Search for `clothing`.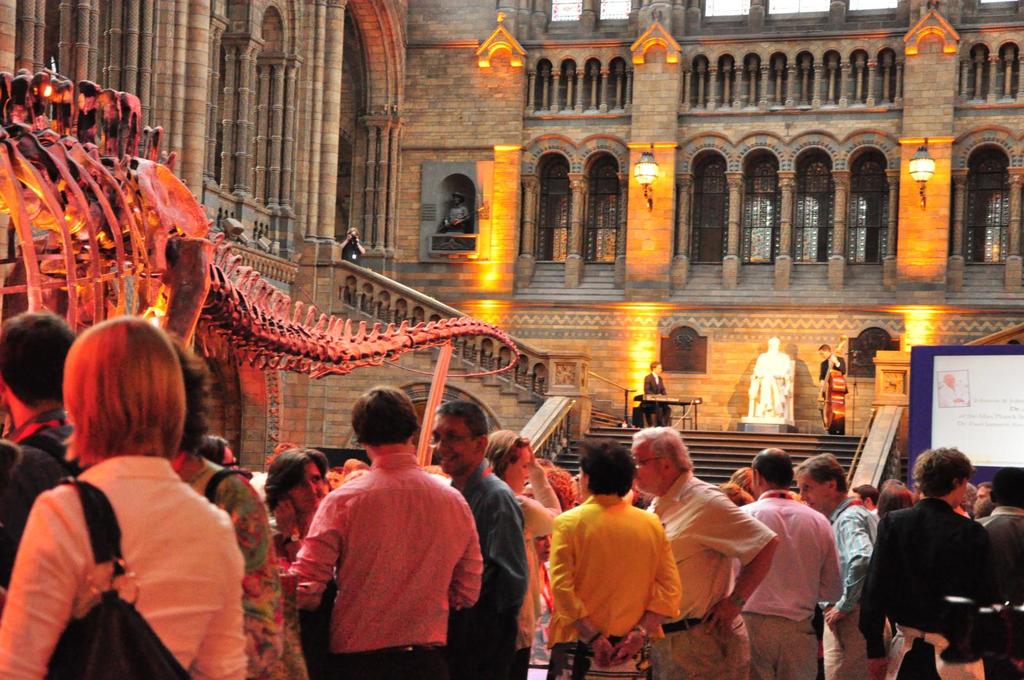
Found at left=552, top=491, right=675, bottom=649.
